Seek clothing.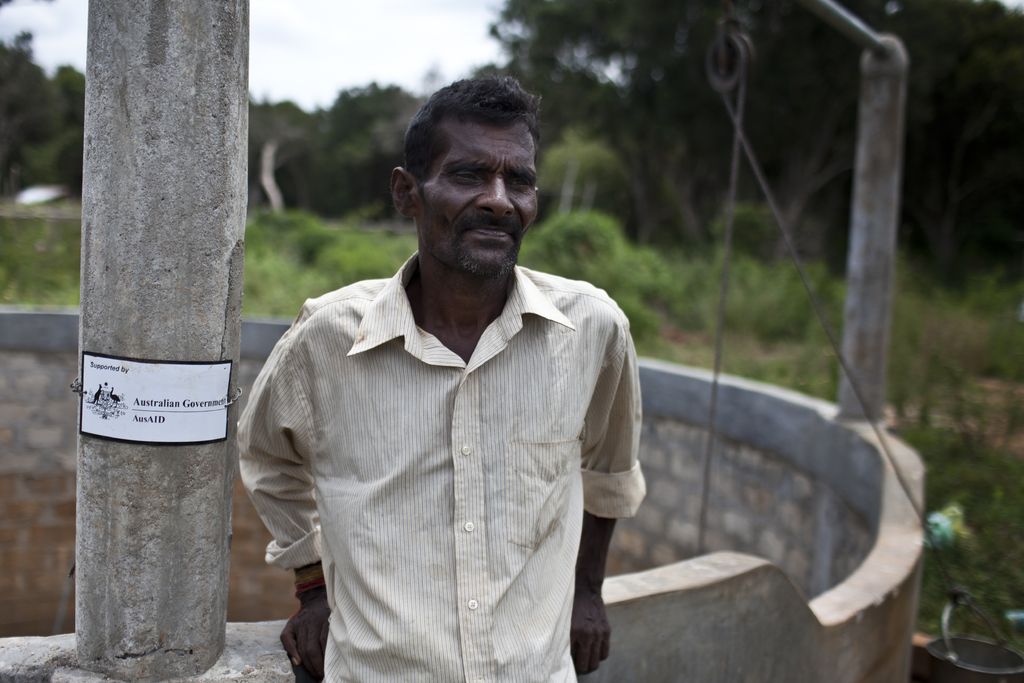
Rect(234, 251, 649, 682).
